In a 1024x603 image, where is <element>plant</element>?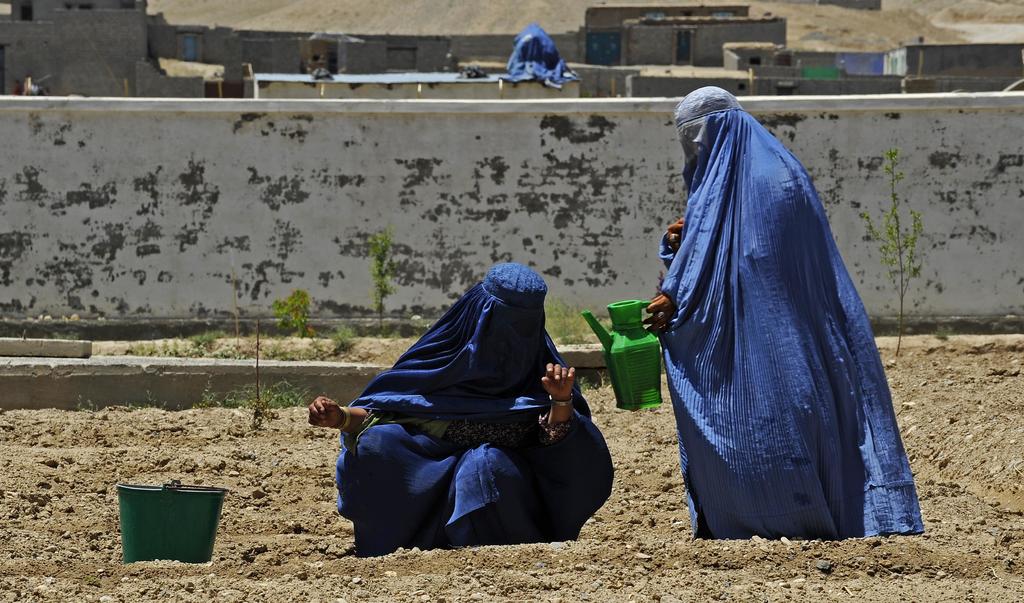
361, 225, 391, 328.
